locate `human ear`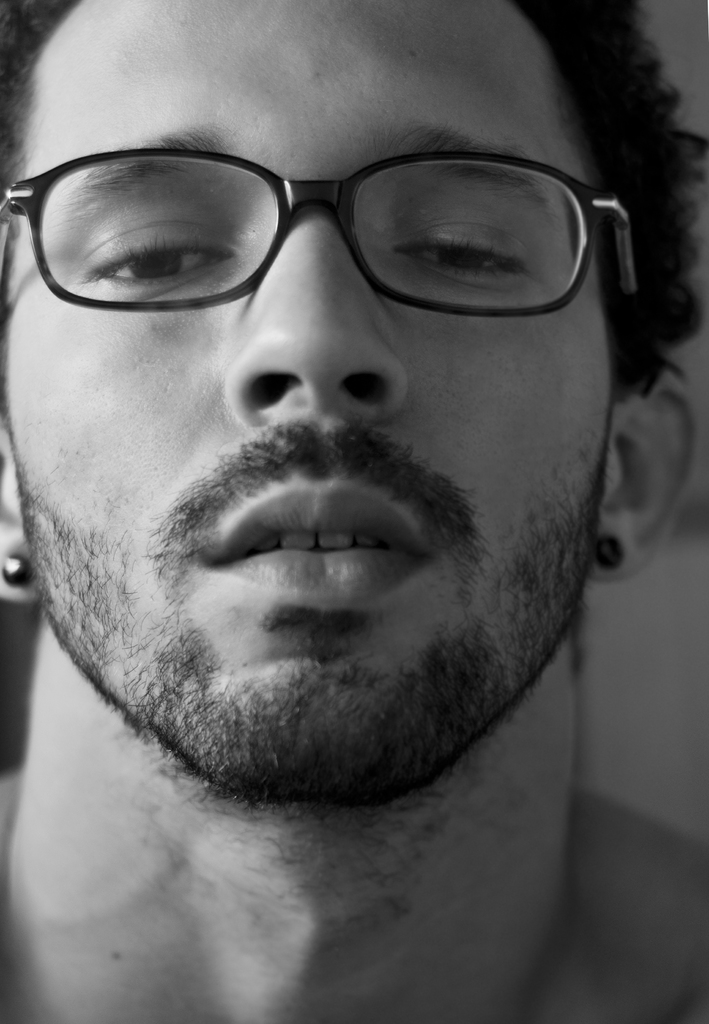
(left=0, top=426, right=42, bottom=606)
